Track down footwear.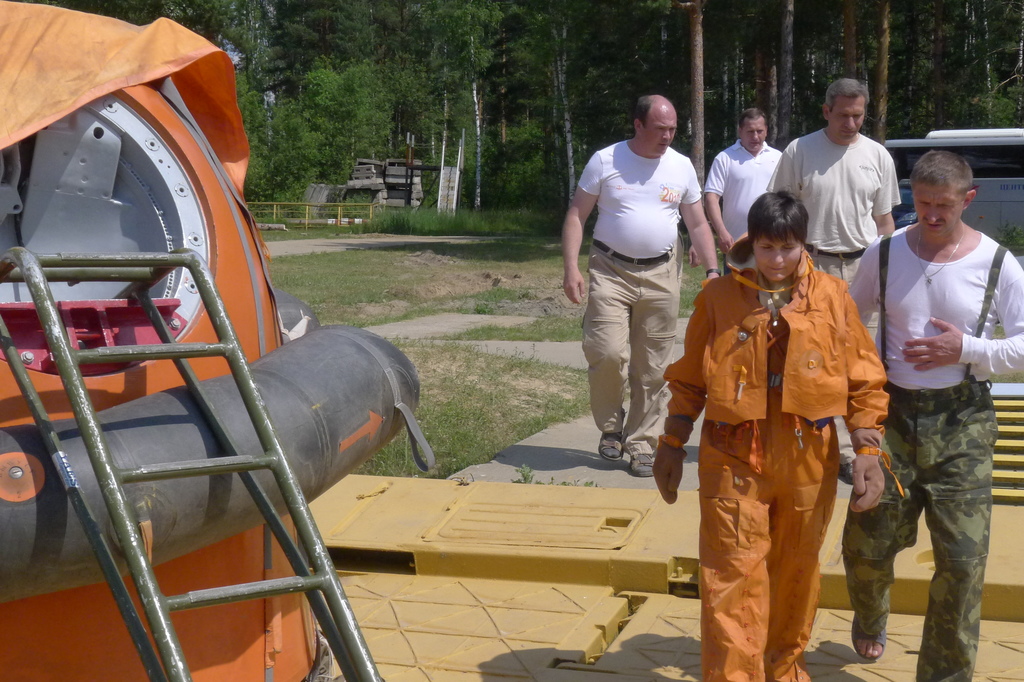
Tracked to (851, 615, 889, 662).
